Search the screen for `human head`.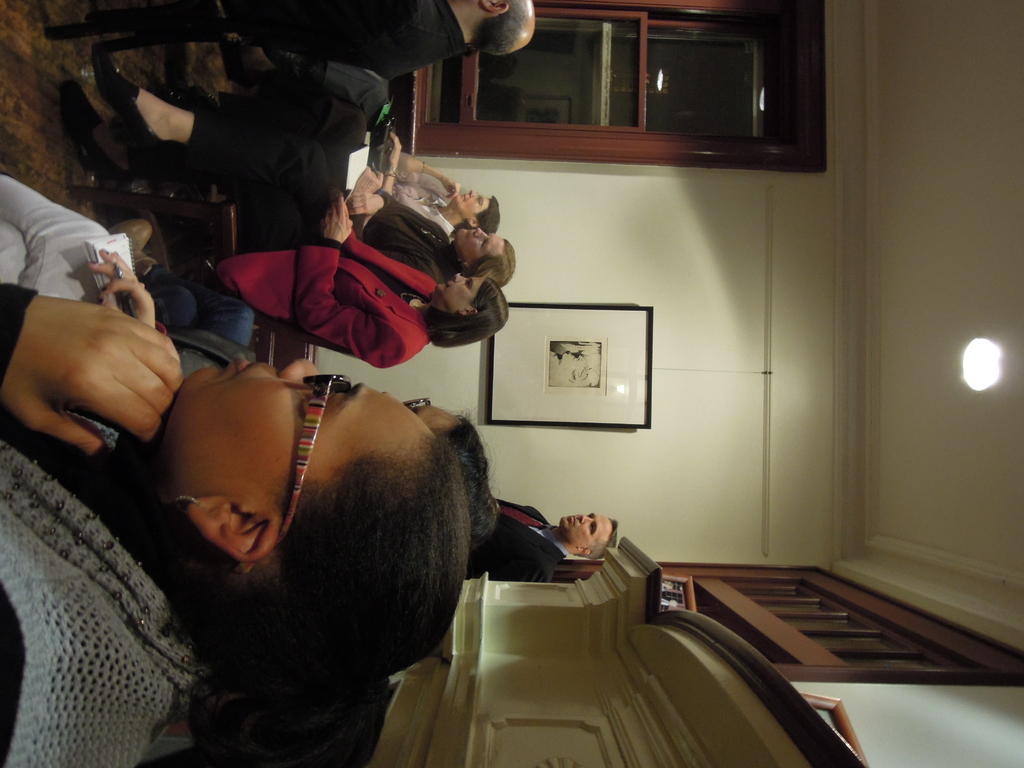
Found at 461,0,544,64.
